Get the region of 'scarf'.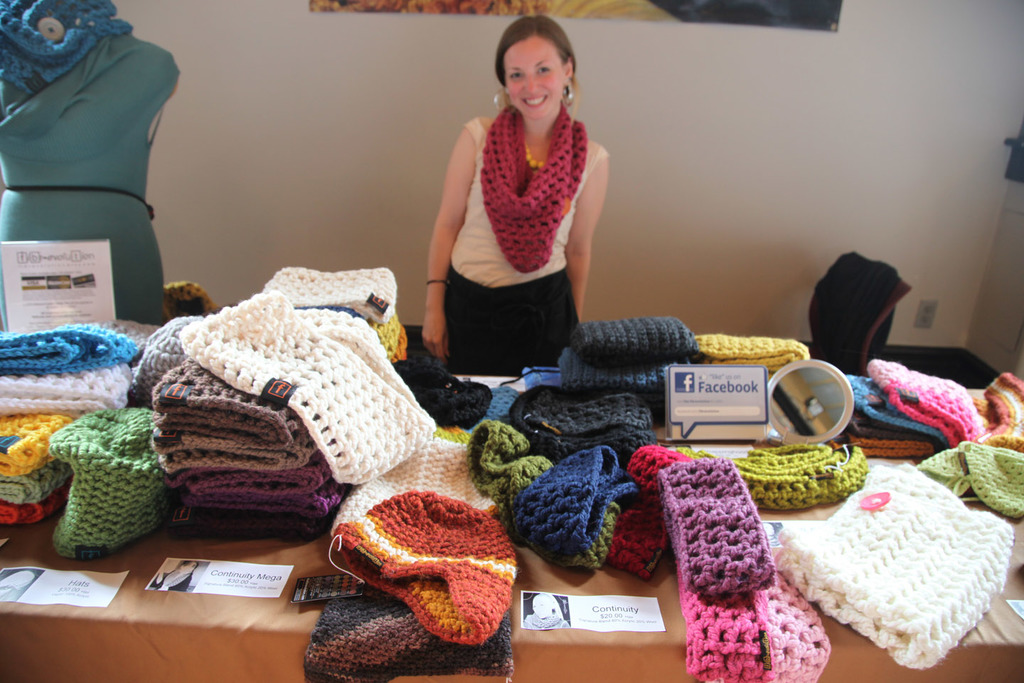
(x1=476, y1=106, x2=590, y2=277).
